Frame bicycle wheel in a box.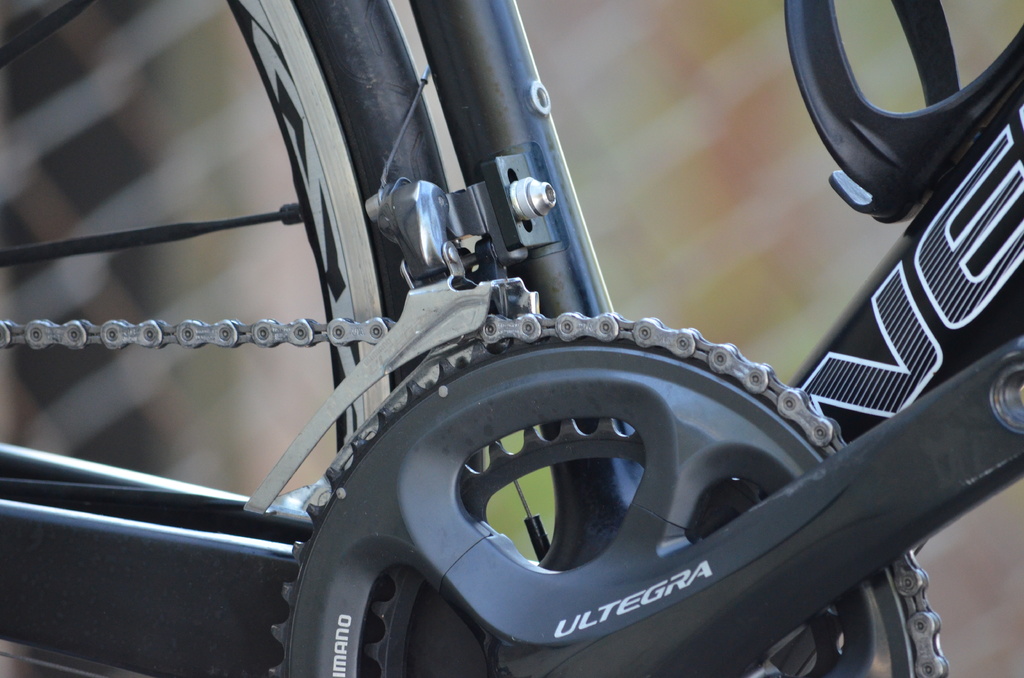
x1=0, y1=0, x2=486, y2=677.
